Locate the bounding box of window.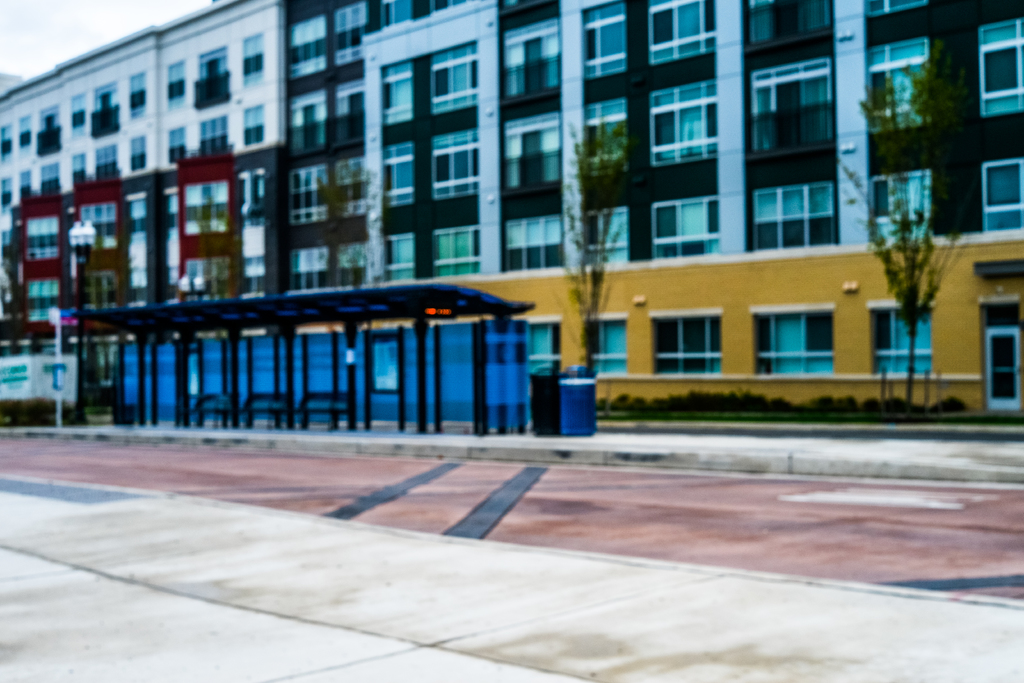
Bounding box: region(289, 86, 323, 155).
